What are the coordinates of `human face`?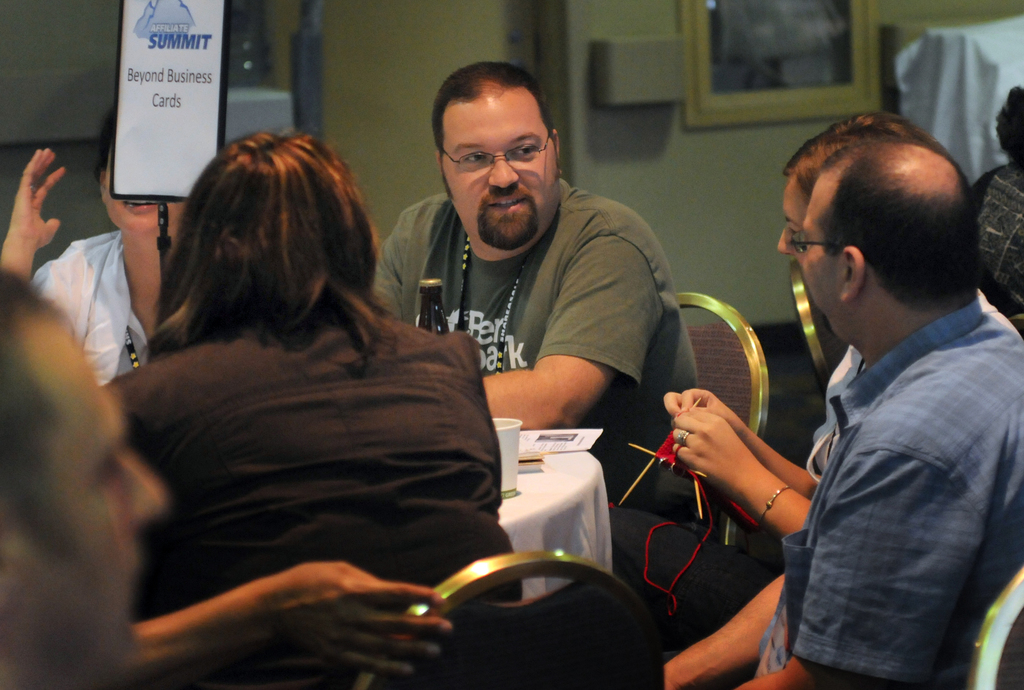
box=[776, 175, 808, 254].
